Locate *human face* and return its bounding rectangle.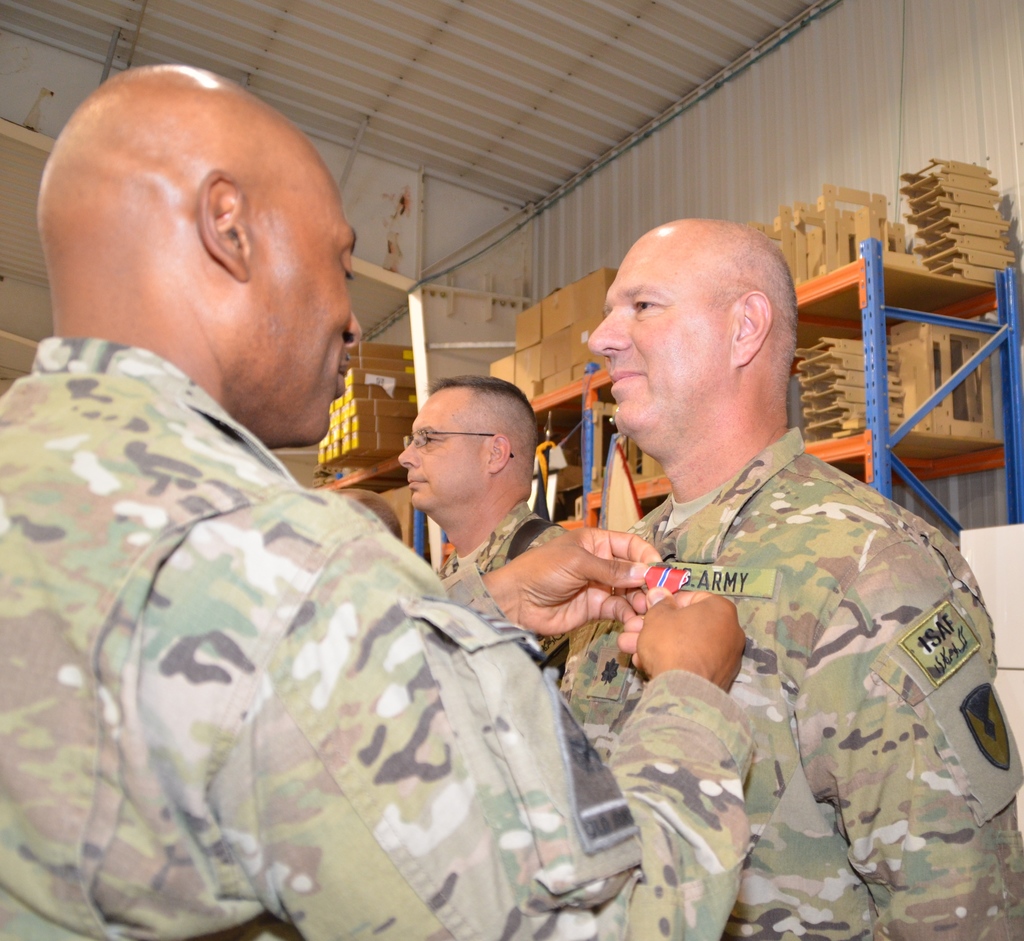
[400, 383, 488, 515].
